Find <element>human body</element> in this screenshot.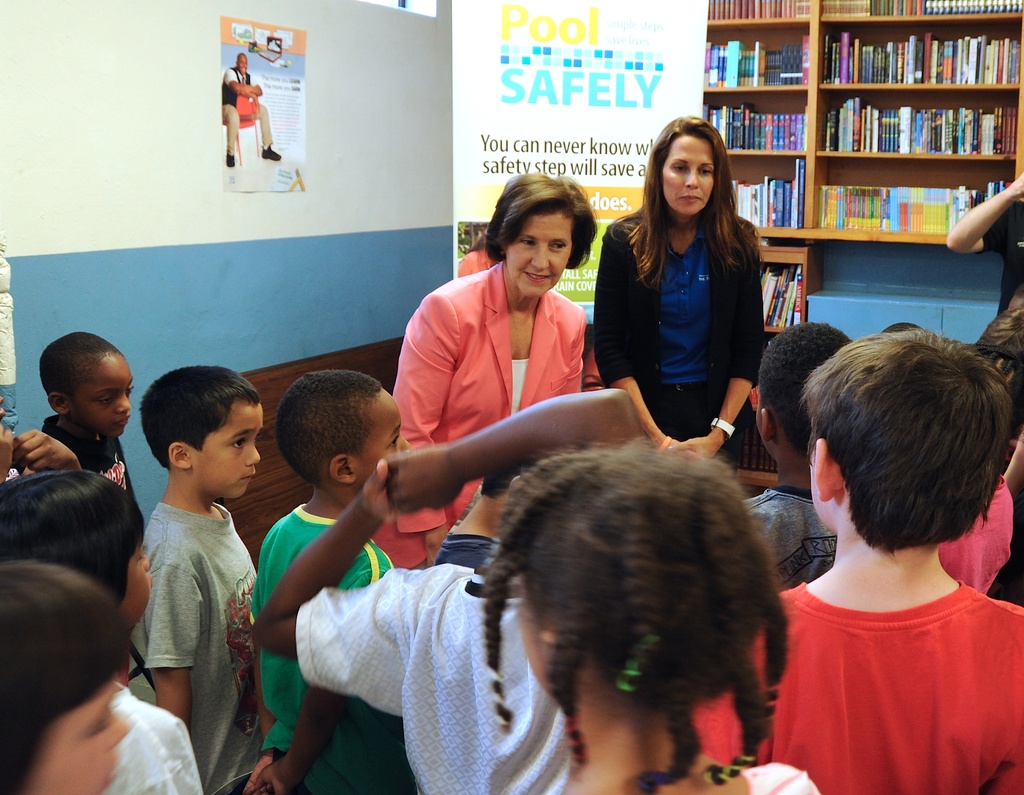
The bounding box for <element>human body</element> is 216/63/285/167.
